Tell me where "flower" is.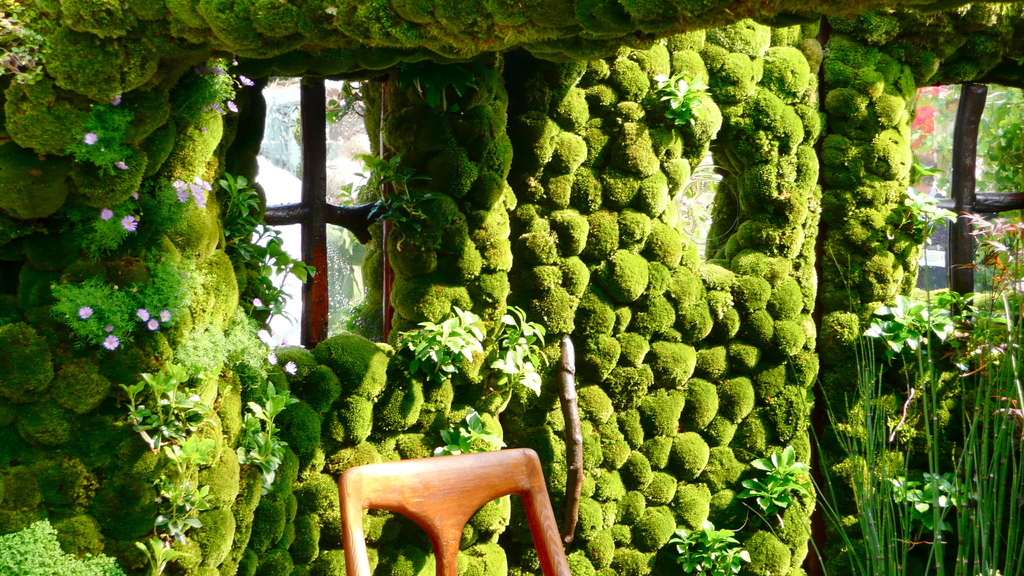
"flower" is at Rect(191, 179, 207, 214).
